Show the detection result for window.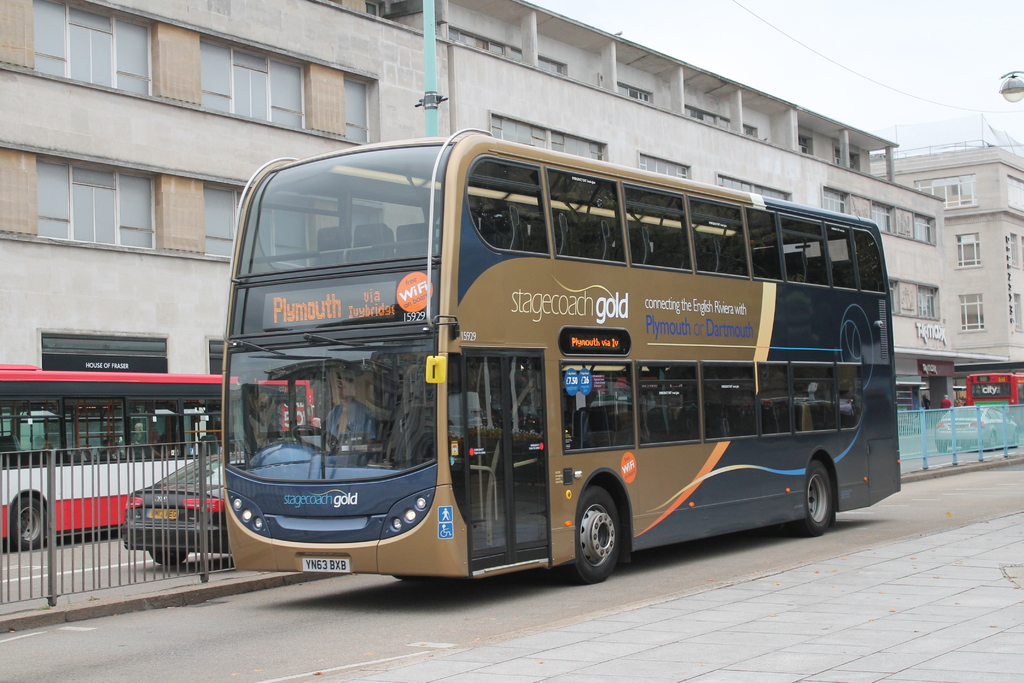
bbox=[20, 141, 178, 265].
